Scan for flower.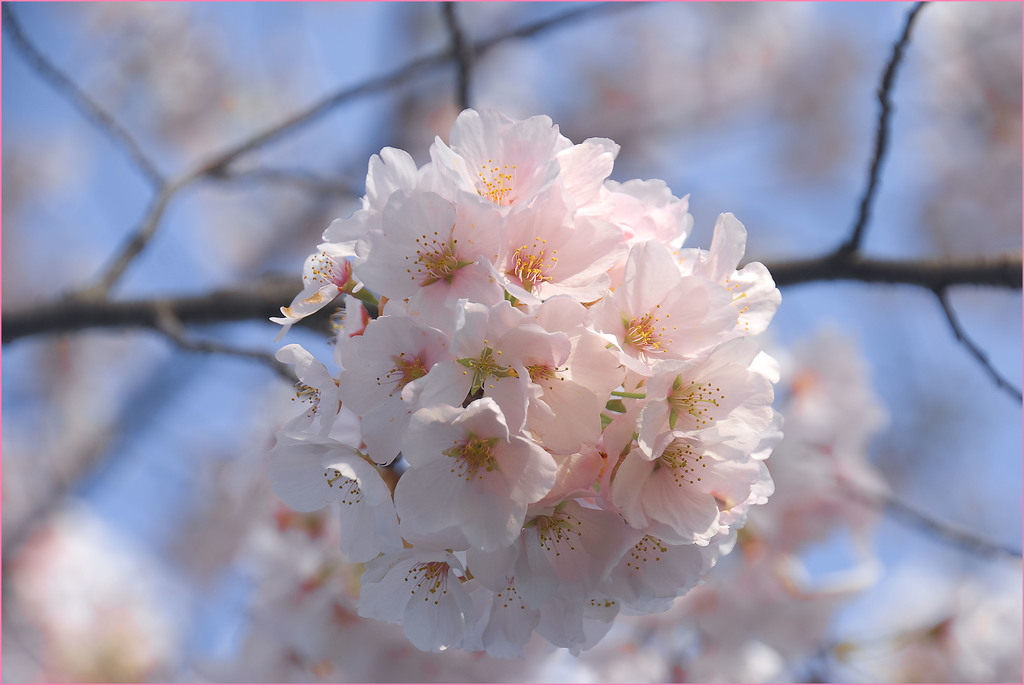
Scan result: [401, 386, 545, 585].
